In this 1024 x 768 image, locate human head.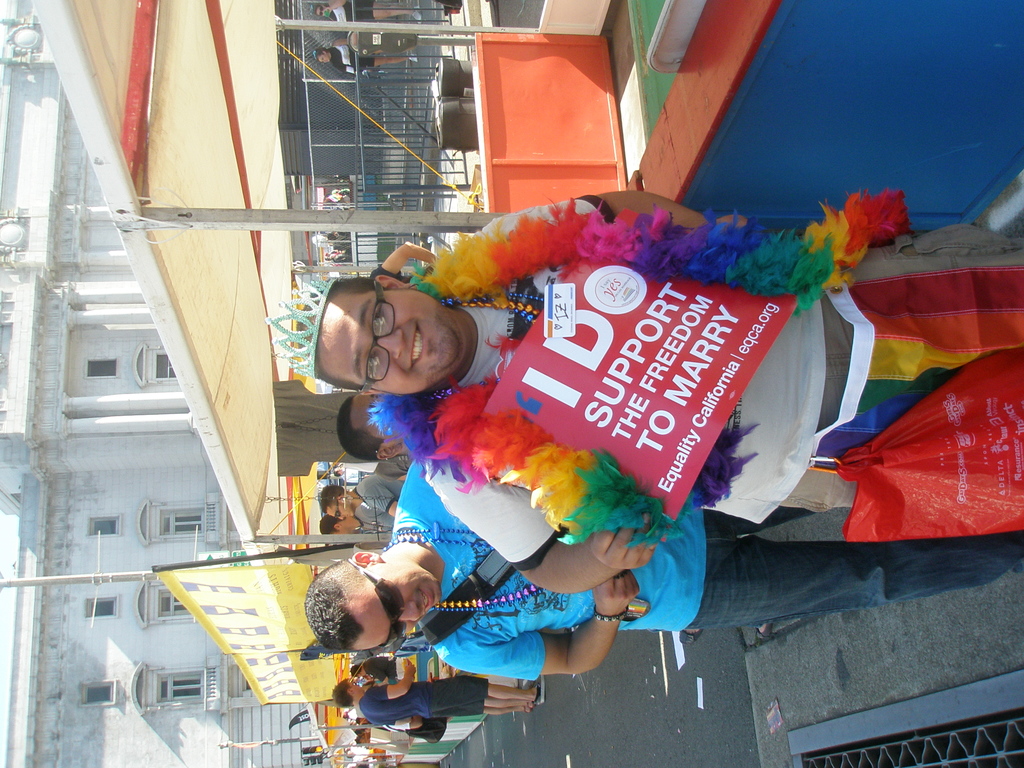
Bounding box: bbox(330, 394, 413, 468).
